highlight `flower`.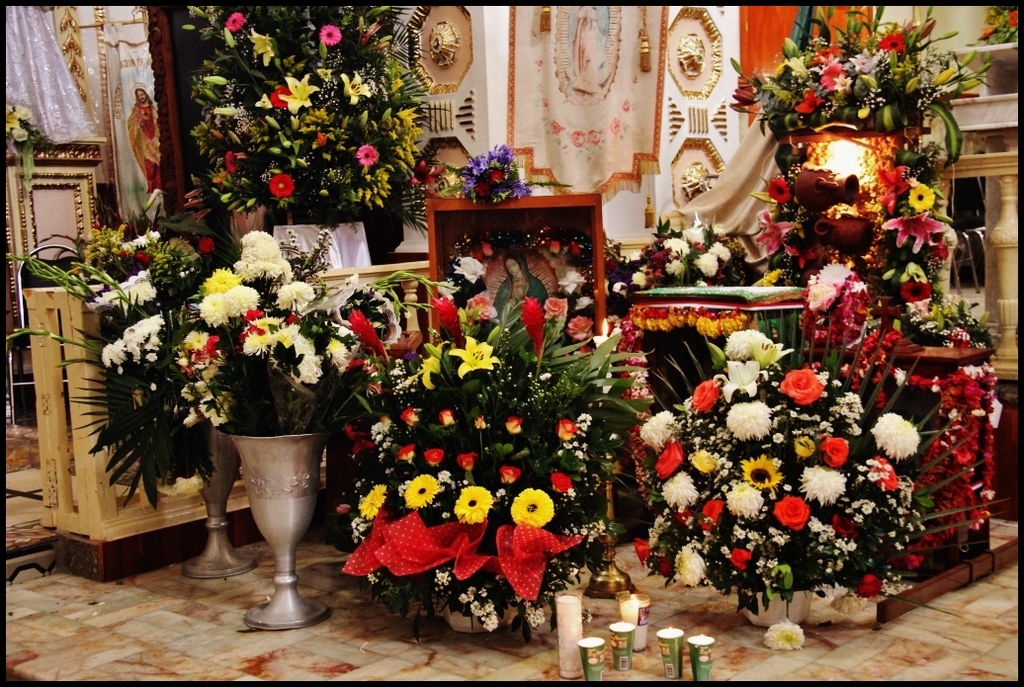
Highlighted region: box(693, 378, 716, 416).
